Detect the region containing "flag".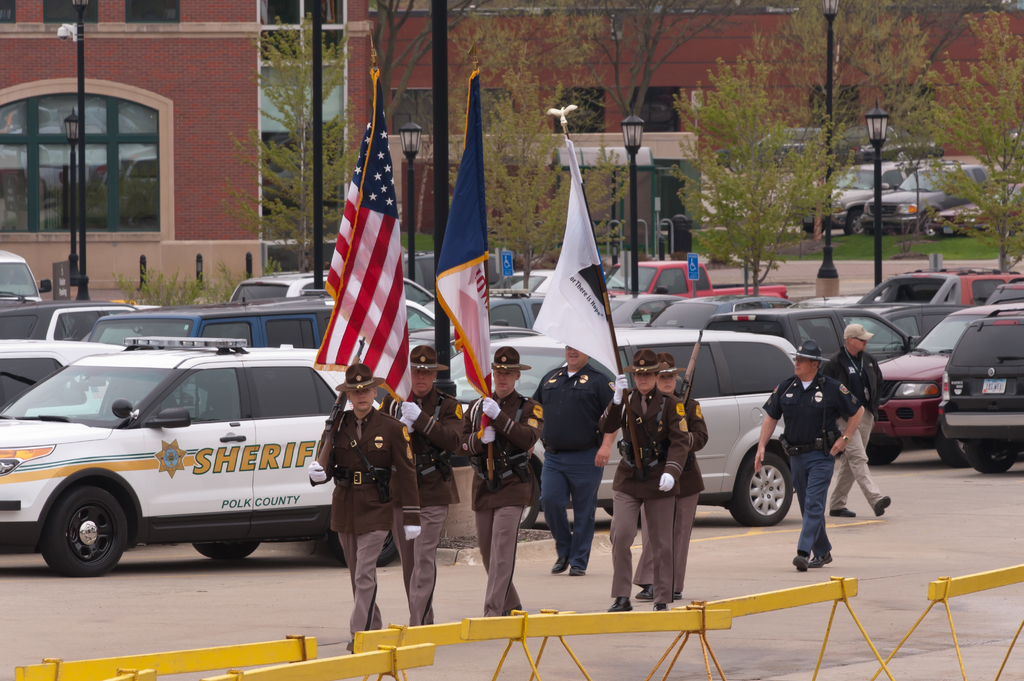
<box>533,134,637,388</box>.
